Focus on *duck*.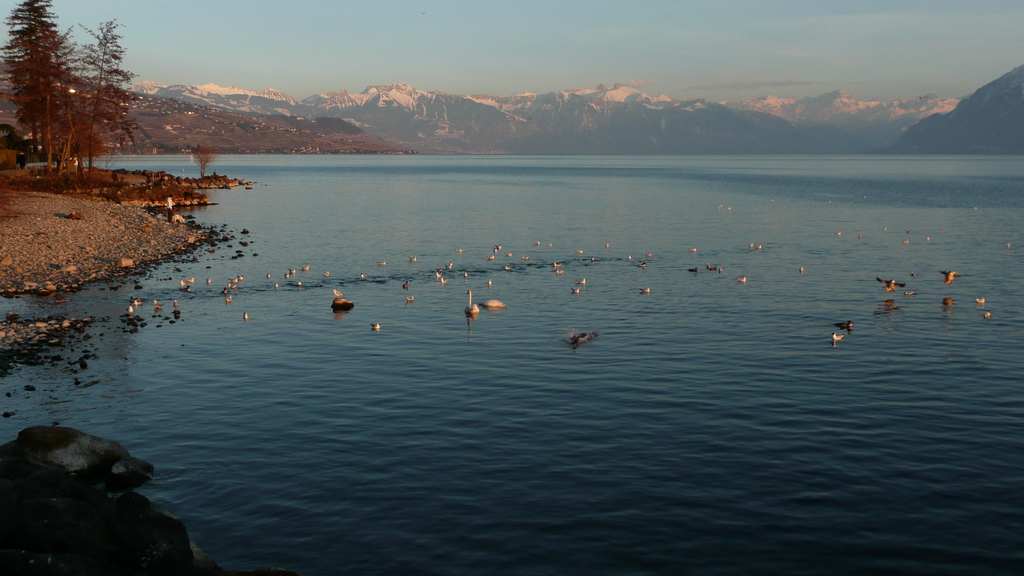
Focused at [228, 275, 234, 285].
